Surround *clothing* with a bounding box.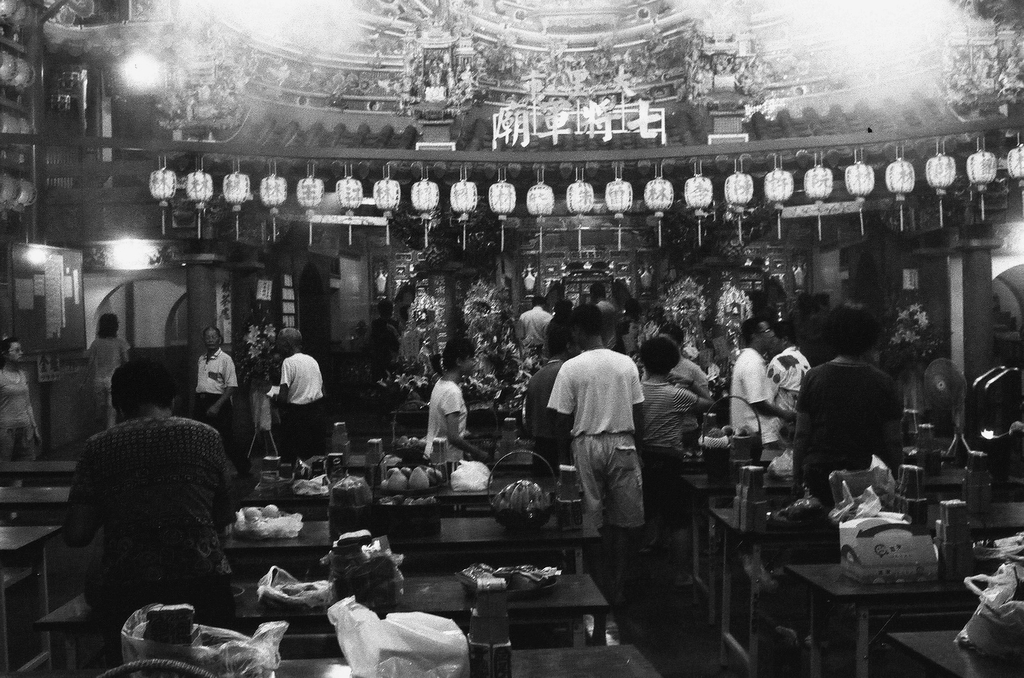
428 369 467 478.
